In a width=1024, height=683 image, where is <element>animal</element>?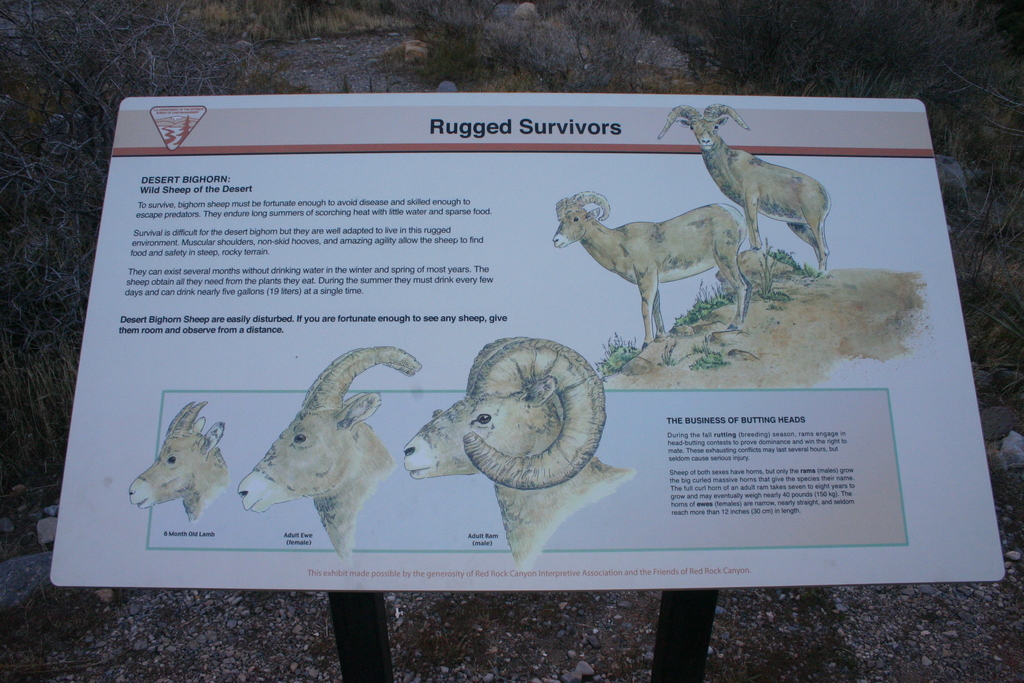
select_region(548, 192, 754, 350).
